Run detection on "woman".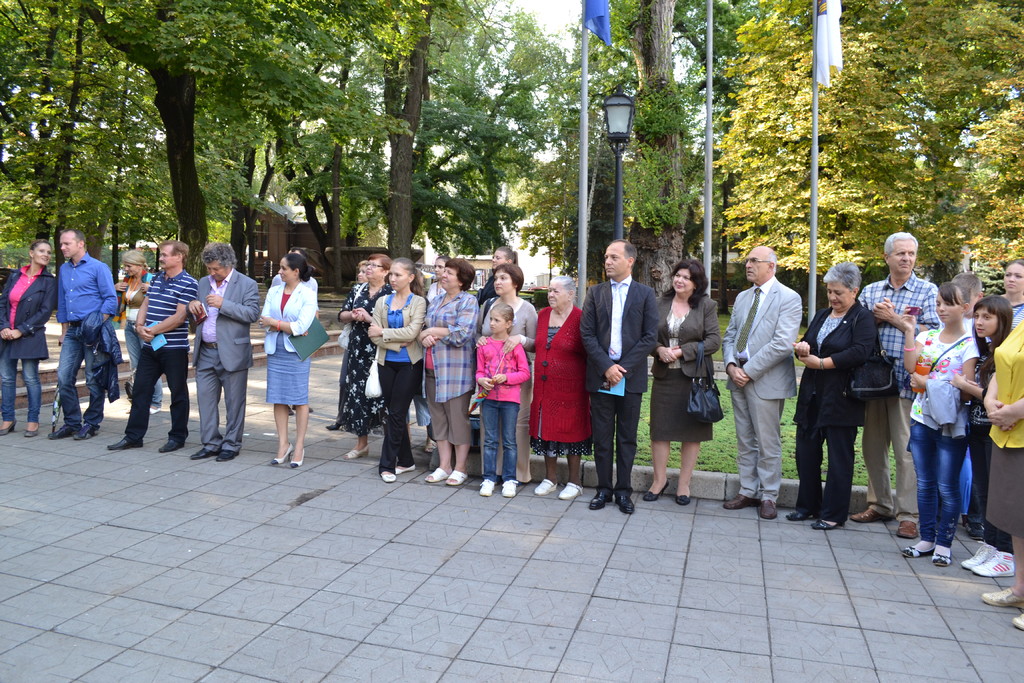
Result: <box>789,263,876,536</box>.
